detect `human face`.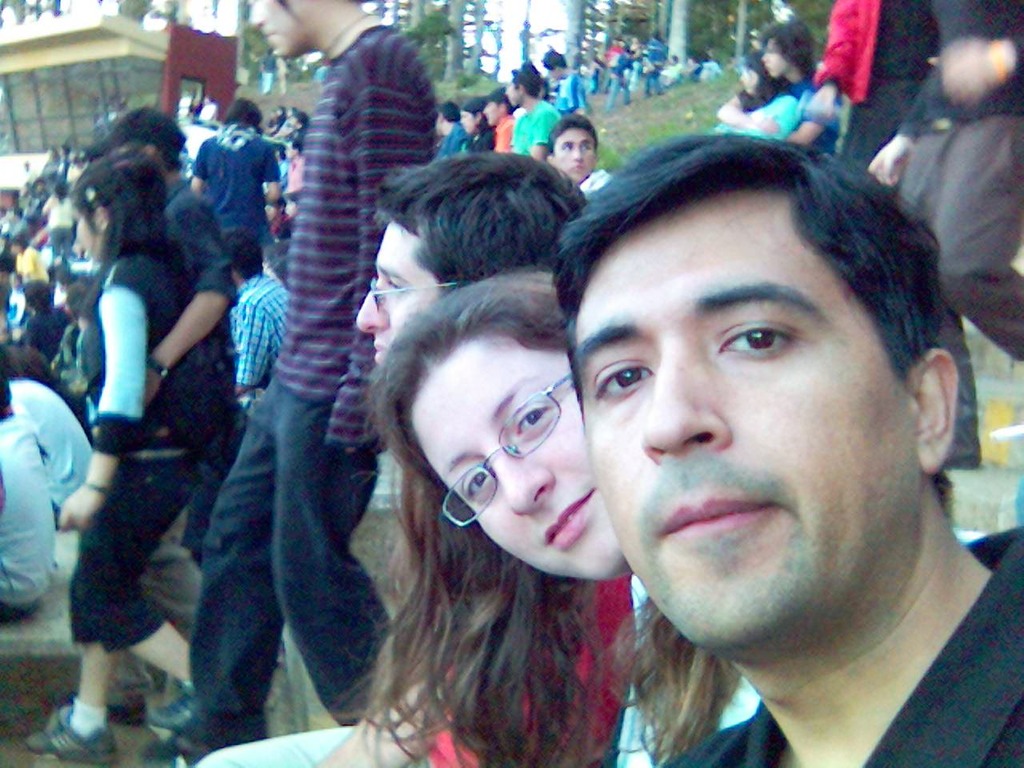
Detected at (x1=409, y1=338, x2=629, y2=580).
